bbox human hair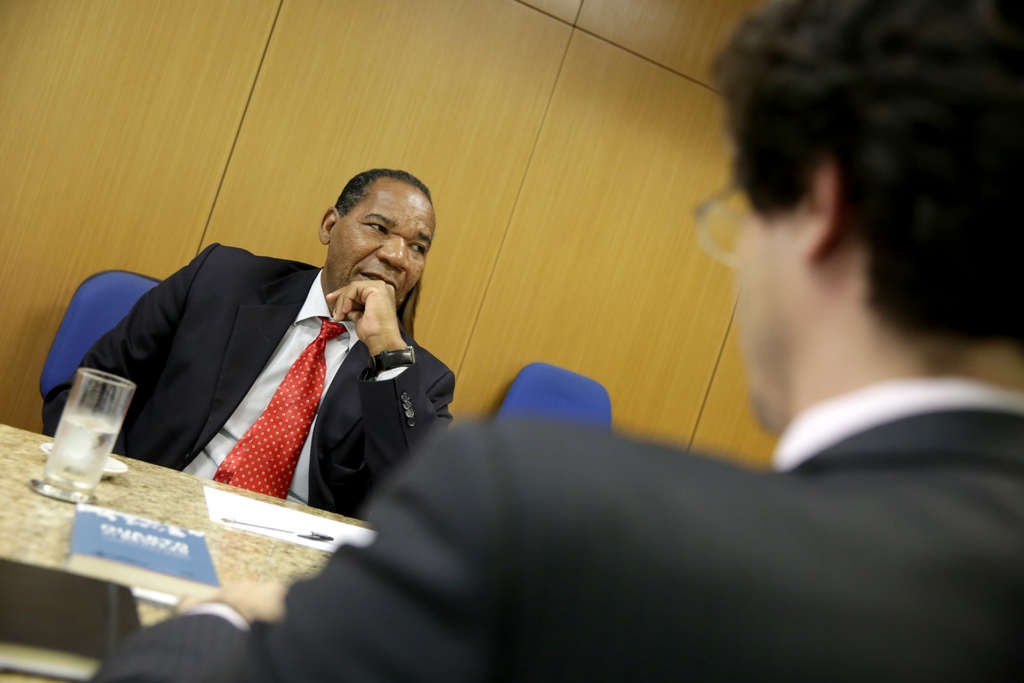
bbox(330, 168, 433, 220)
